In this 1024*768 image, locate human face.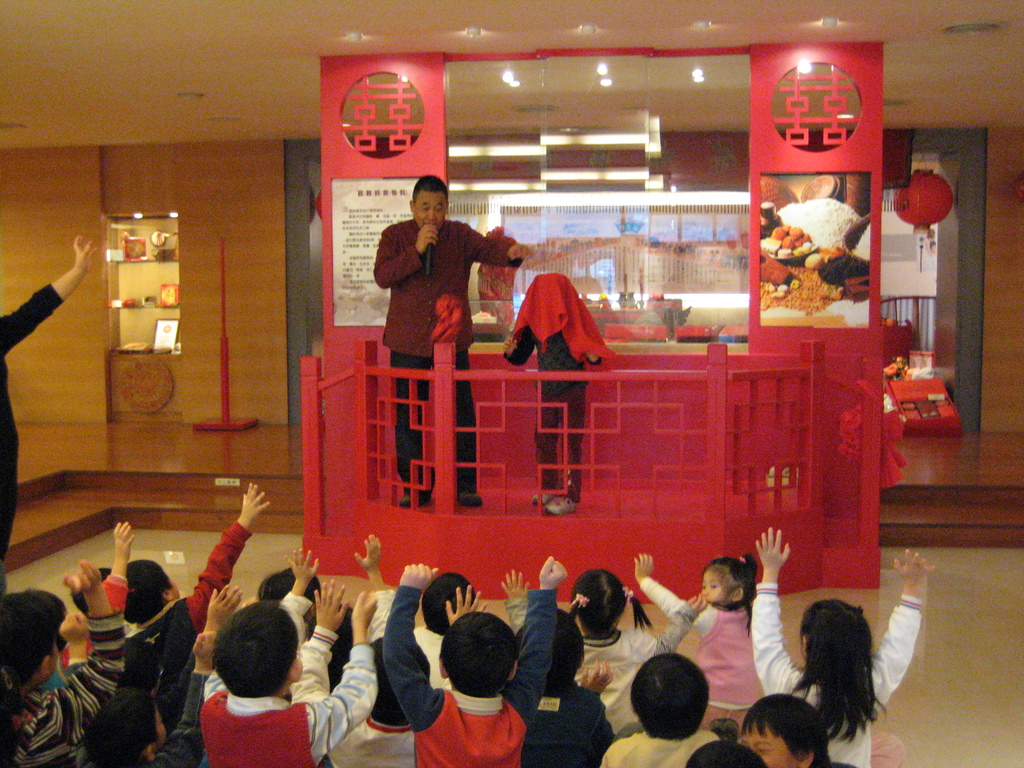
Bounding box: bbox(414, 188, 445, 230).
